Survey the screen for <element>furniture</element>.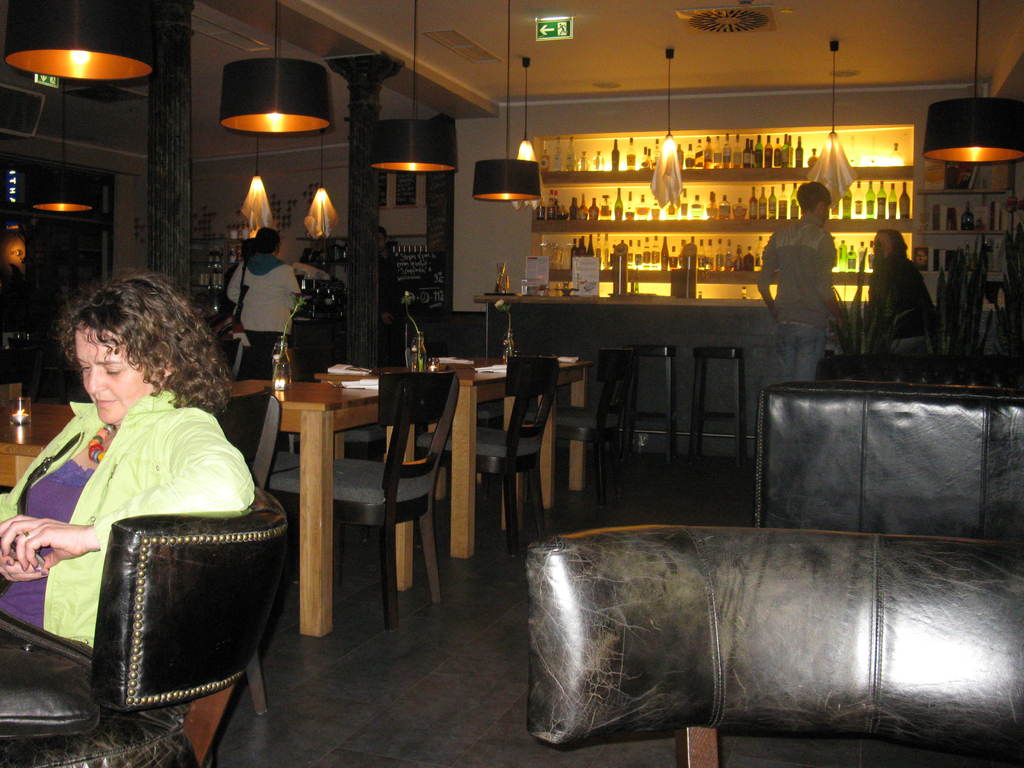
Survey found: x1=0, y1=483, x2=291, y2=767.
